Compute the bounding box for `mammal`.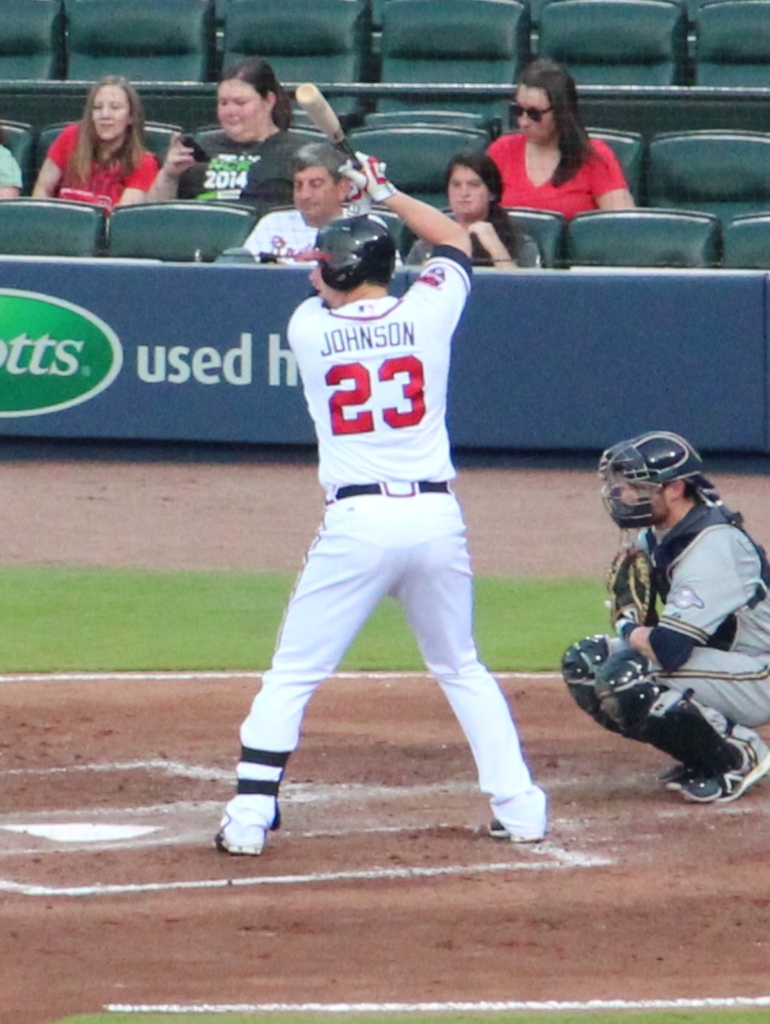
bbox=[246, 142, 403, 271].
